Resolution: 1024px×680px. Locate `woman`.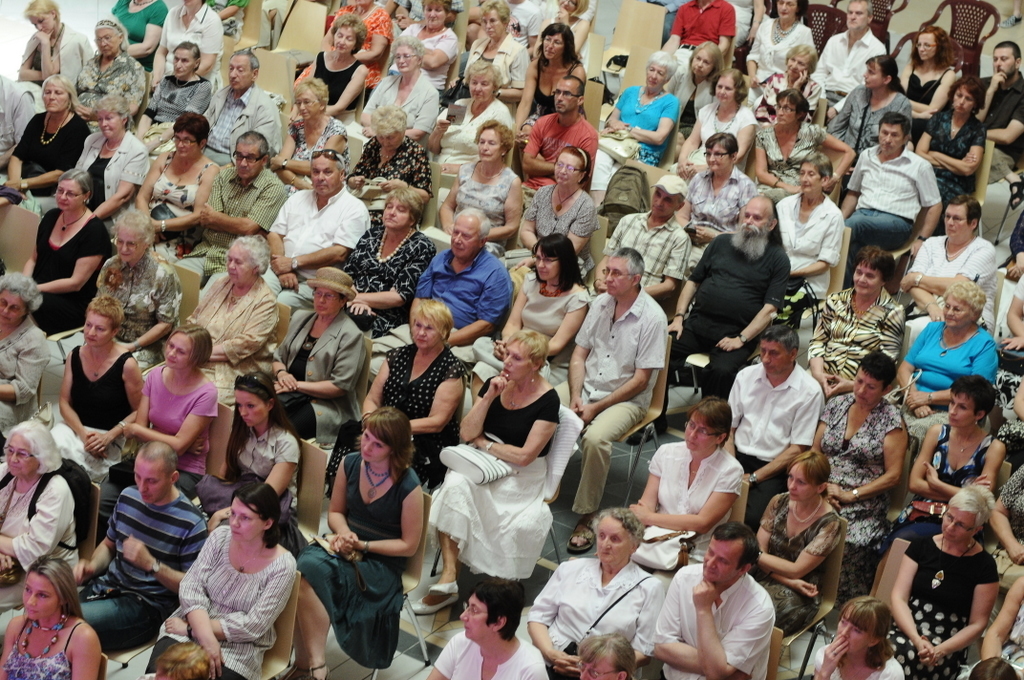
[left=121, top=110, right=219, bottom=247].
